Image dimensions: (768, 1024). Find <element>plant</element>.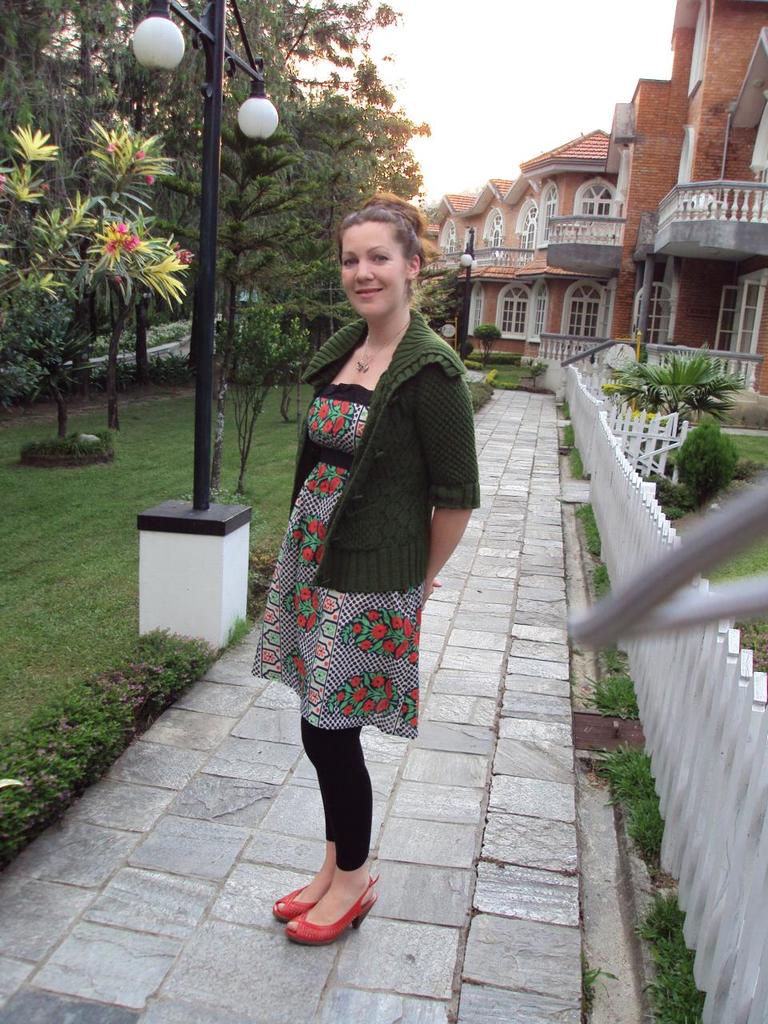
[656, 427, 767, 499].
